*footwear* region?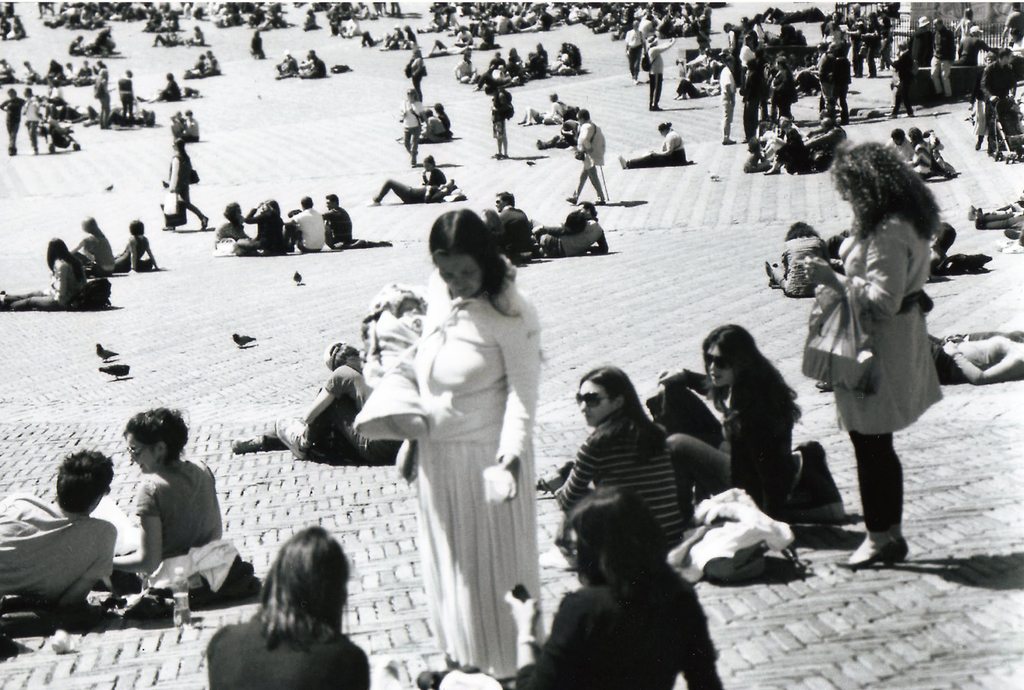
202,217,209,229
